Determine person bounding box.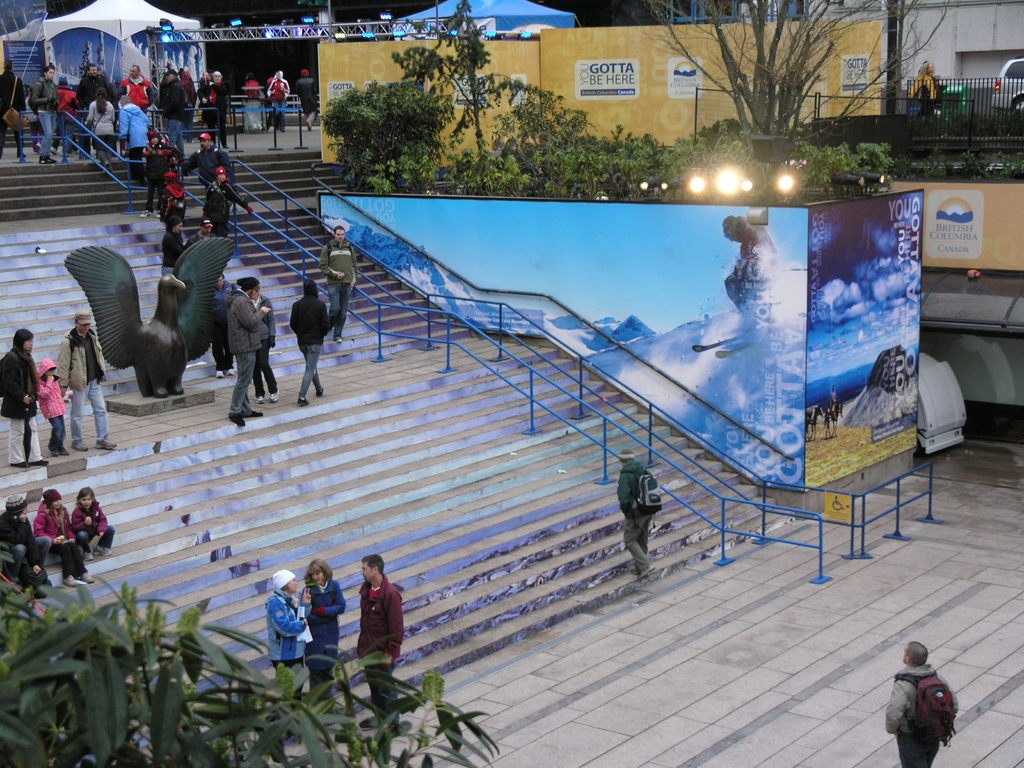
Determined: rect(70, 491, 115, 563).
